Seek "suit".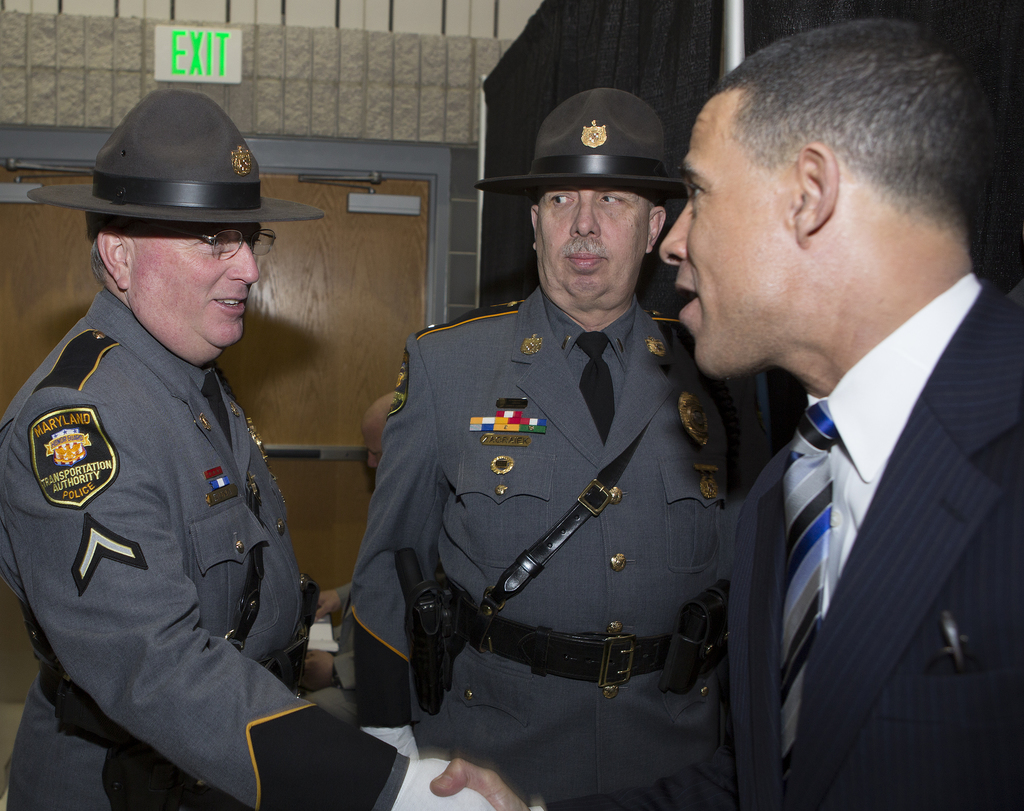
{"x1": 702, "y1": 149, "x2": 1022, "y2": 805}.
